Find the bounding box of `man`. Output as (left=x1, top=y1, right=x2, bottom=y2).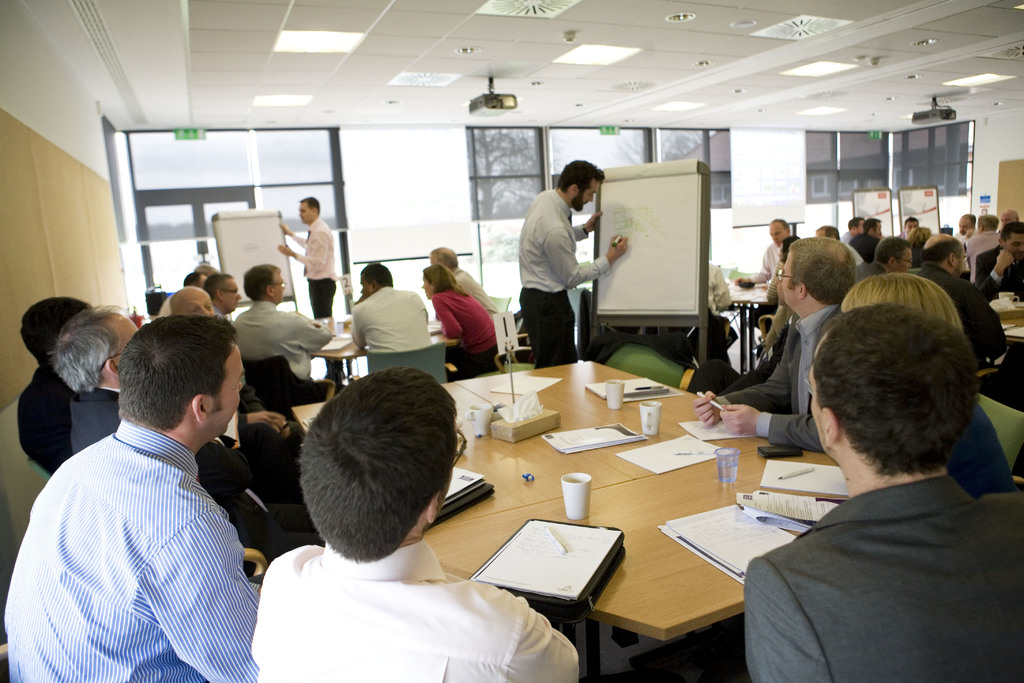
(left=199, top=273, right=248, bottom=309).
